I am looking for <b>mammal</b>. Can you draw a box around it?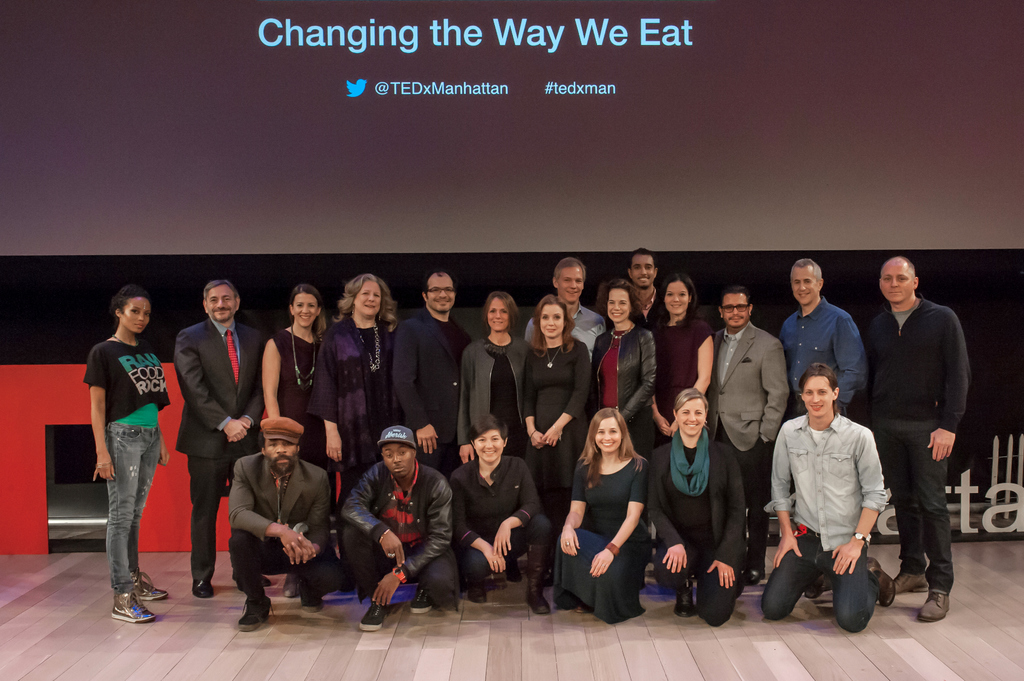
Sure, the bounding box is 776 256 872 416.
